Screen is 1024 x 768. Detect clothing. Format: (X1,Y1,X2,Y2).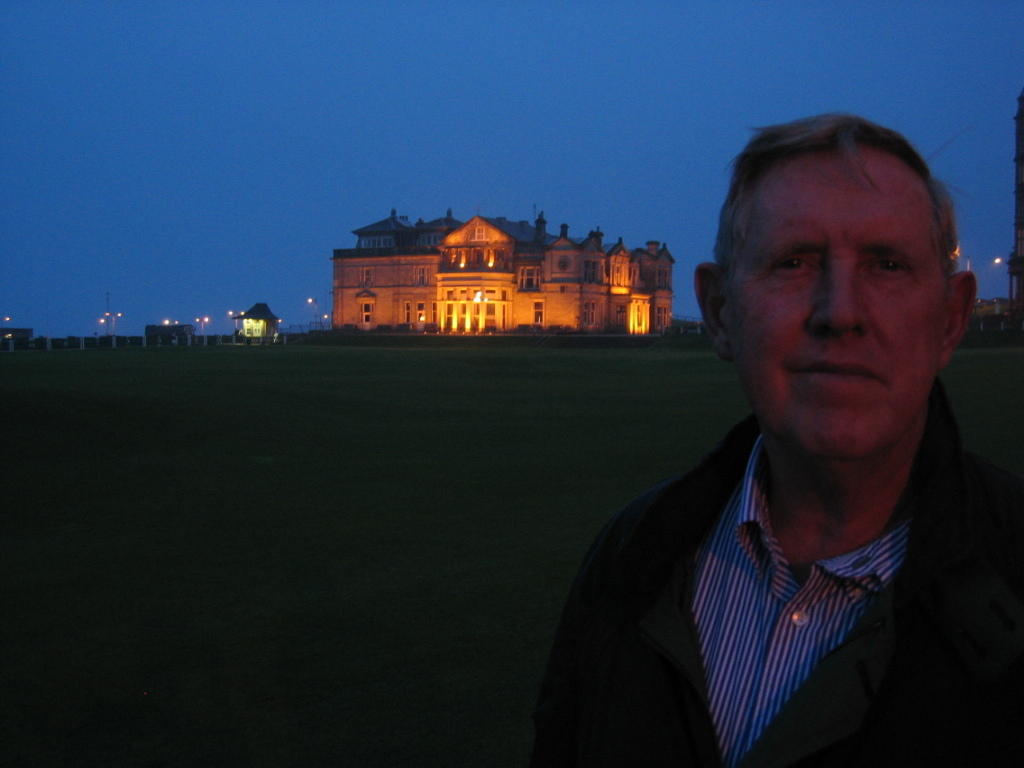
(542,414,973,759).
